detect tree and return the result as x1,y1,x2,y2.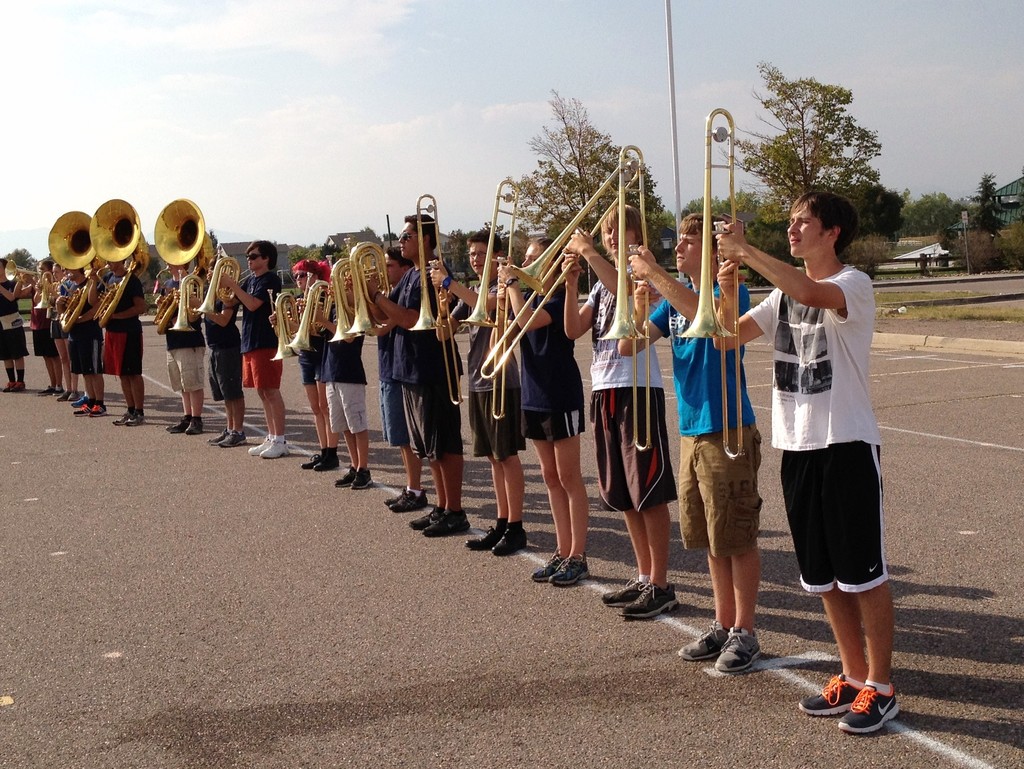
506,85,668,234.
